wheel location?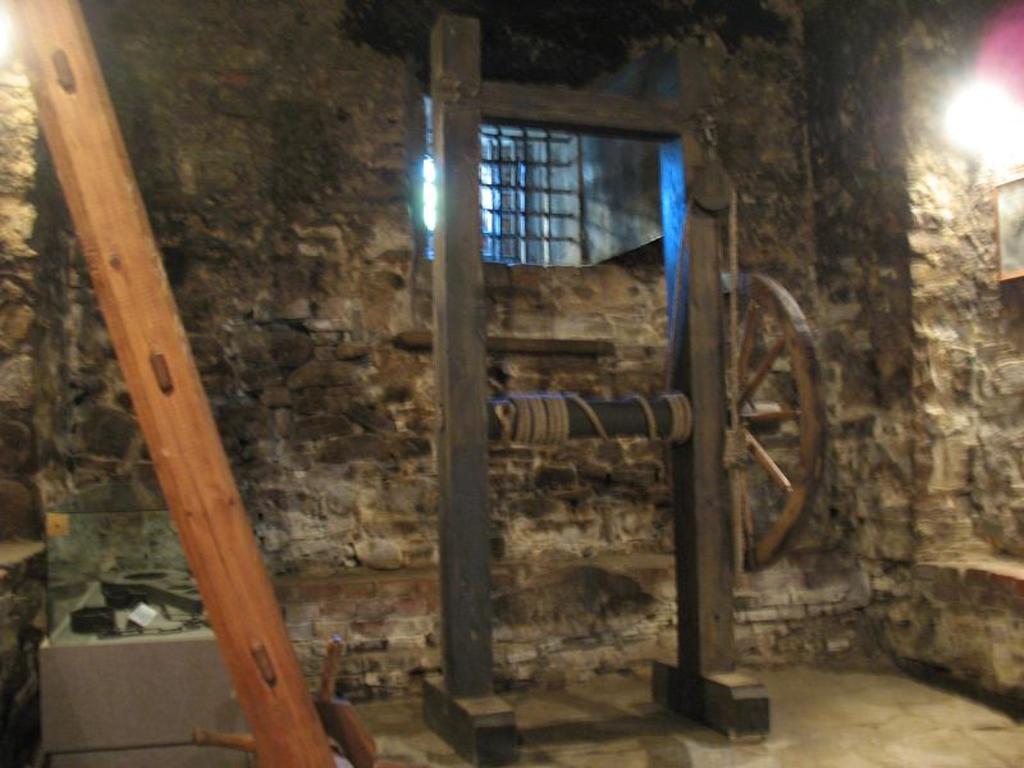
<region>721, 268, 824, 589</region>
